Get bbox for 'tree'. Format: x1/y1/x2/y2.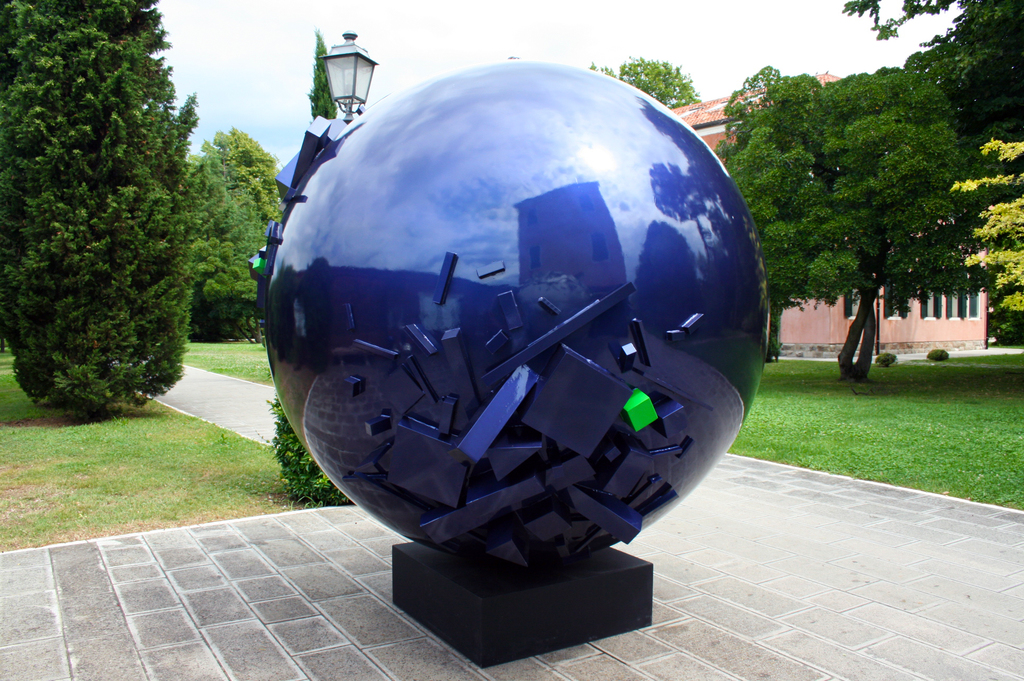
273/385/353/499.
